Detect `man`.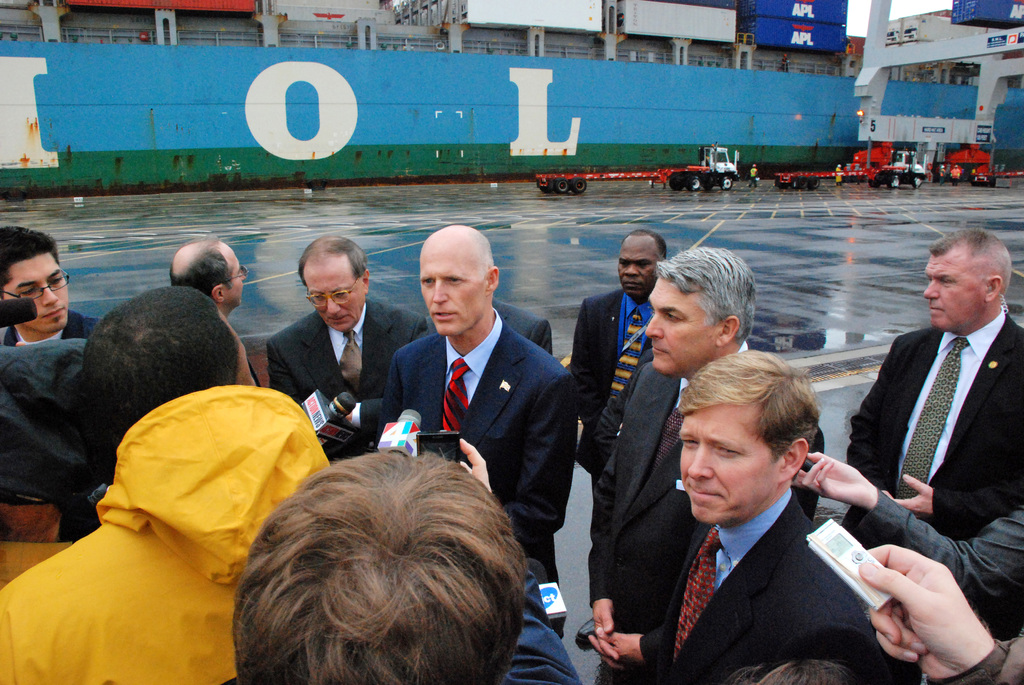
Detected at (585, 246, 825, 684).
